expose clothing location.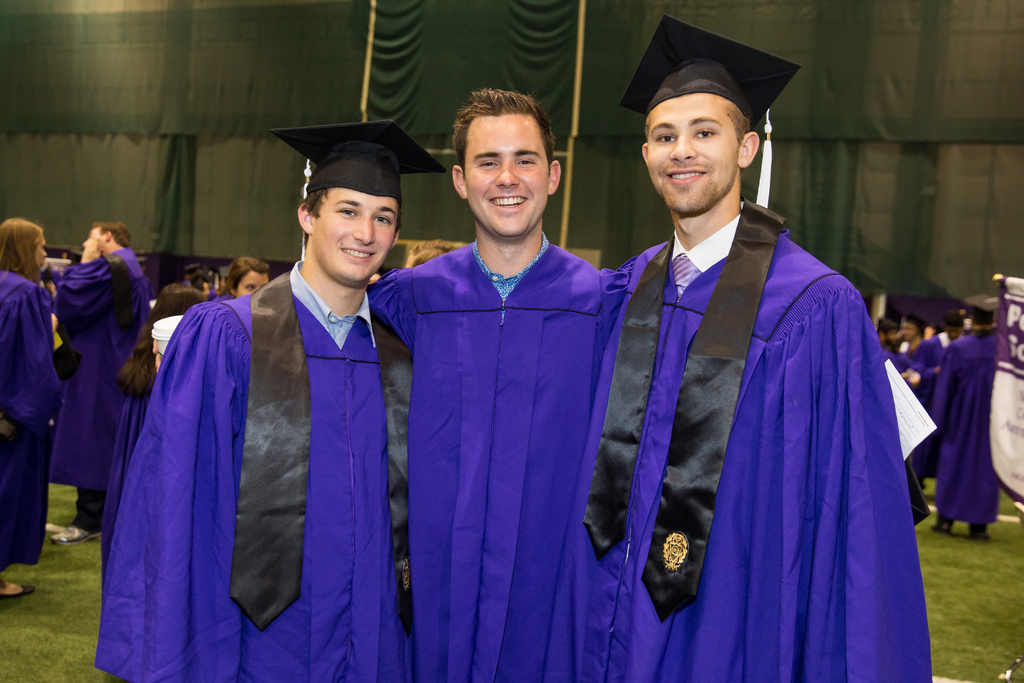
Exposed at locate(65, 247, 152, 514).
